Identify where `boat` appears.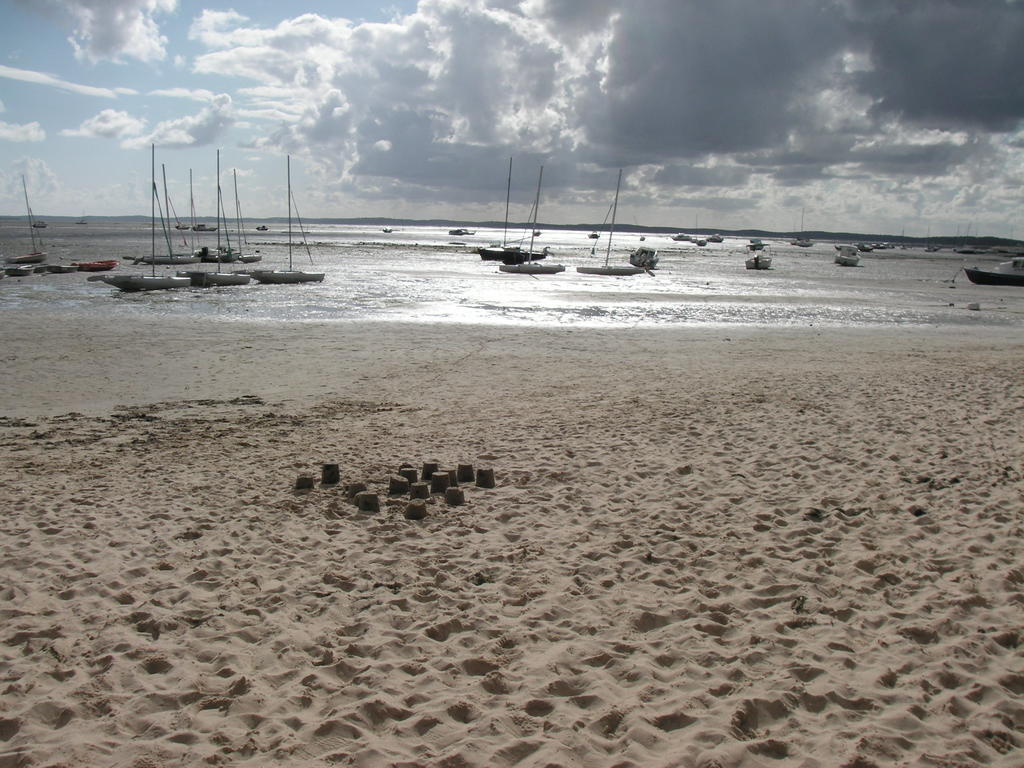
Appears at bbox=(479, 164, 546, 260).
